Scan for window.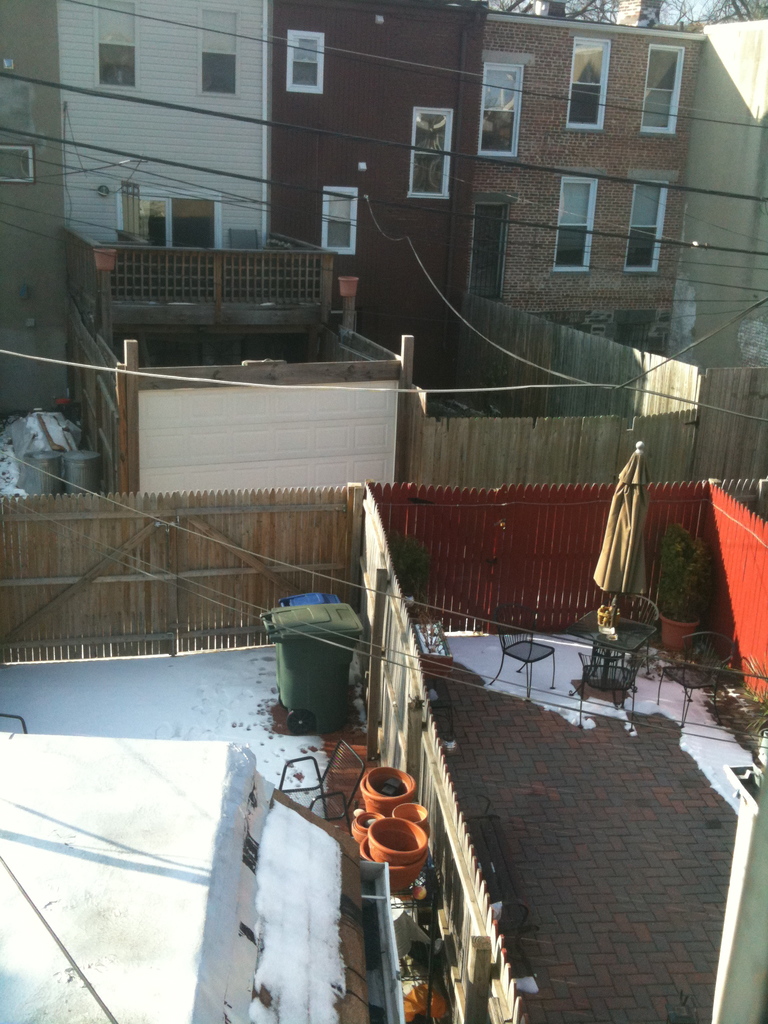
Scan result: x1=0, y1=143, x2=36, y2=183.
